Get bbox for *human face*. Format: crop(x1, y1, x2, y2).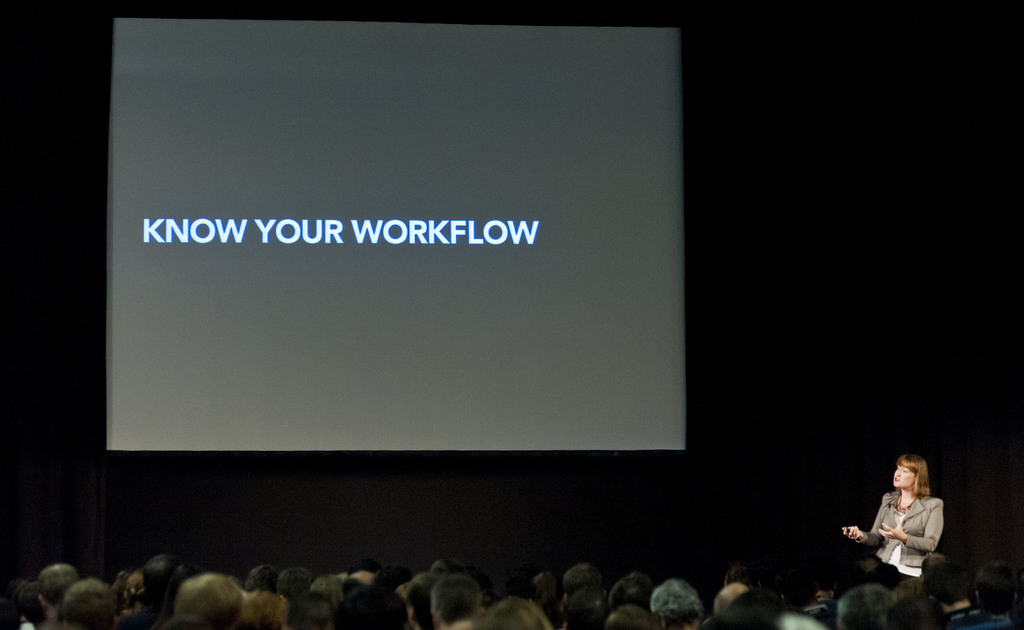
crop(891, 460, 916, 486).
